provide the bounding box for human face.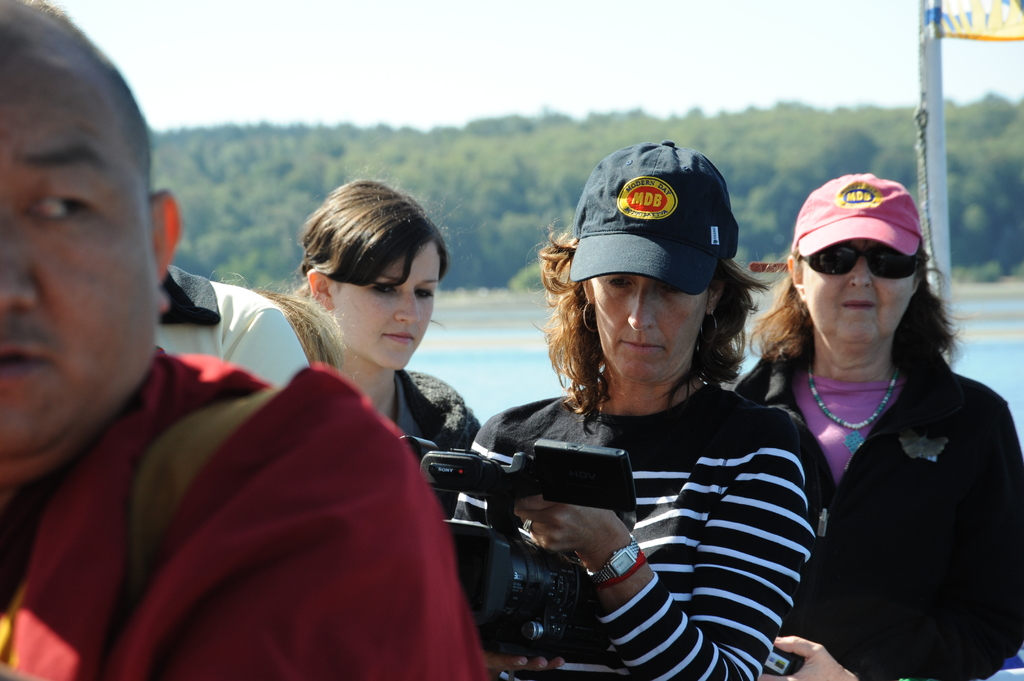
[804, 241, 915, 335].
